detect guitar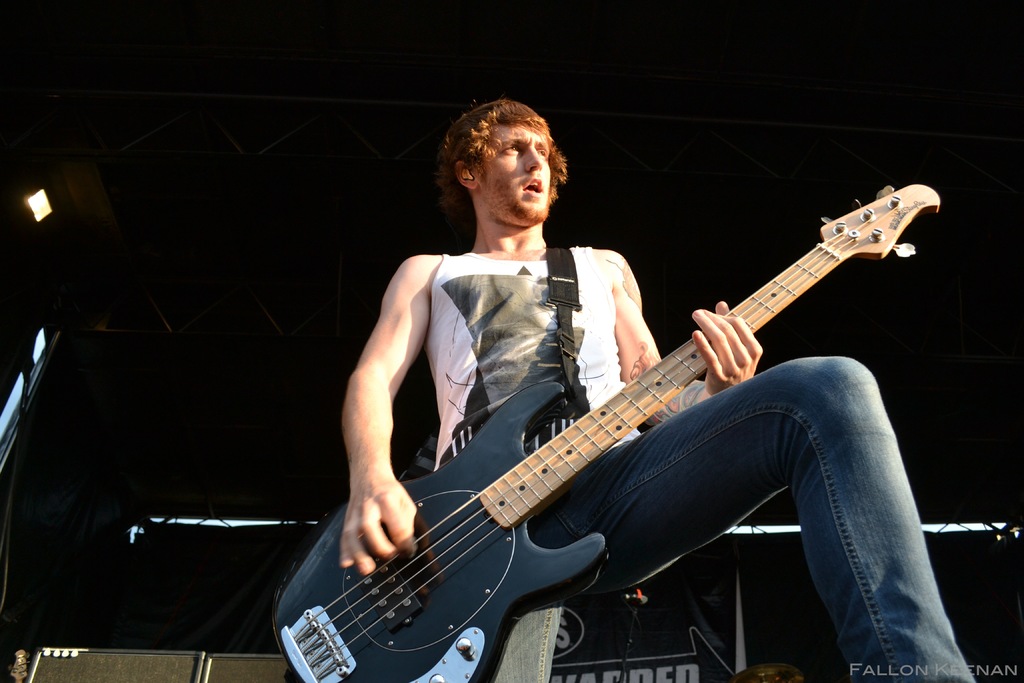
276, 174, 937, 682
